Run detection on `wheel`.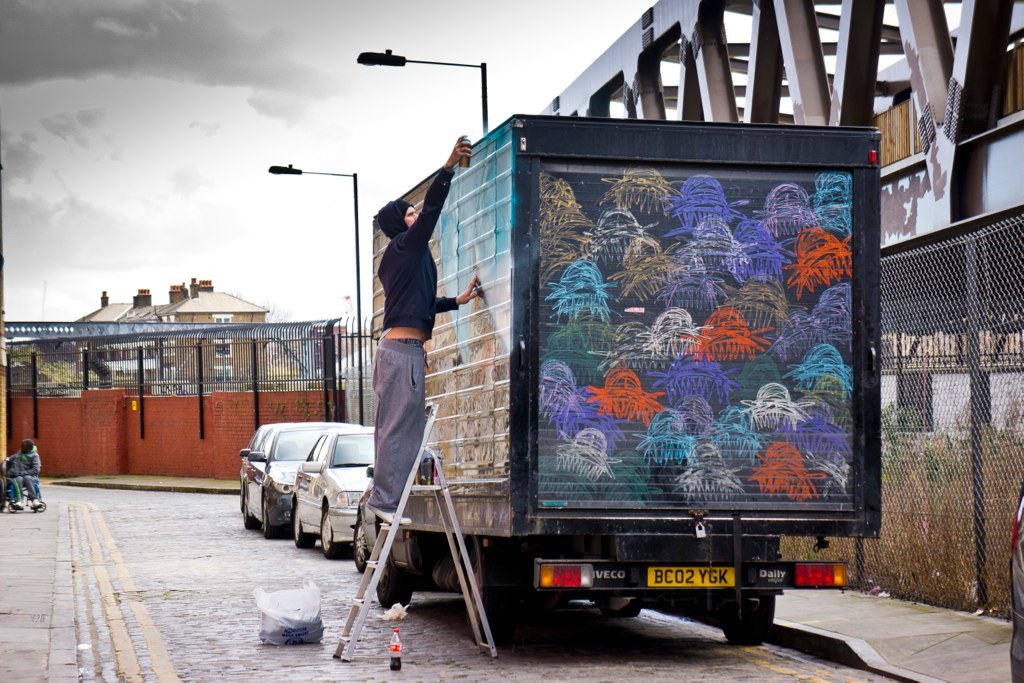
Result: x1=243 y1=495 x2=253 y2=534.
